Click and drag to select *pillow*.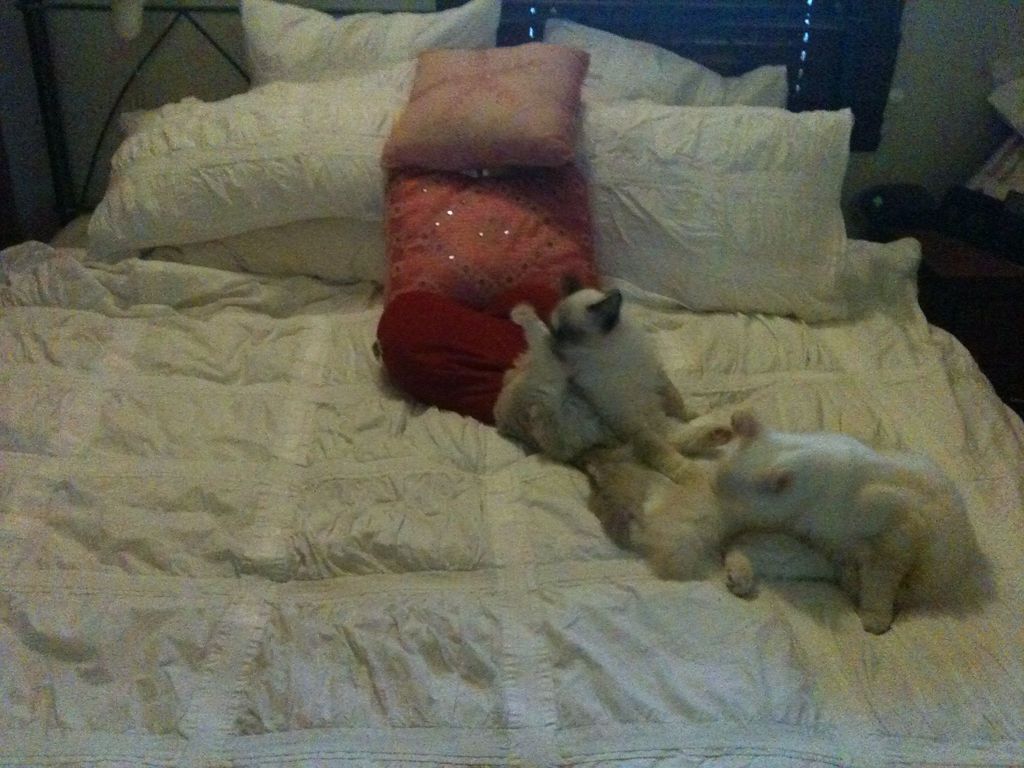
Selection: crop(89, 63, 420, 252).
